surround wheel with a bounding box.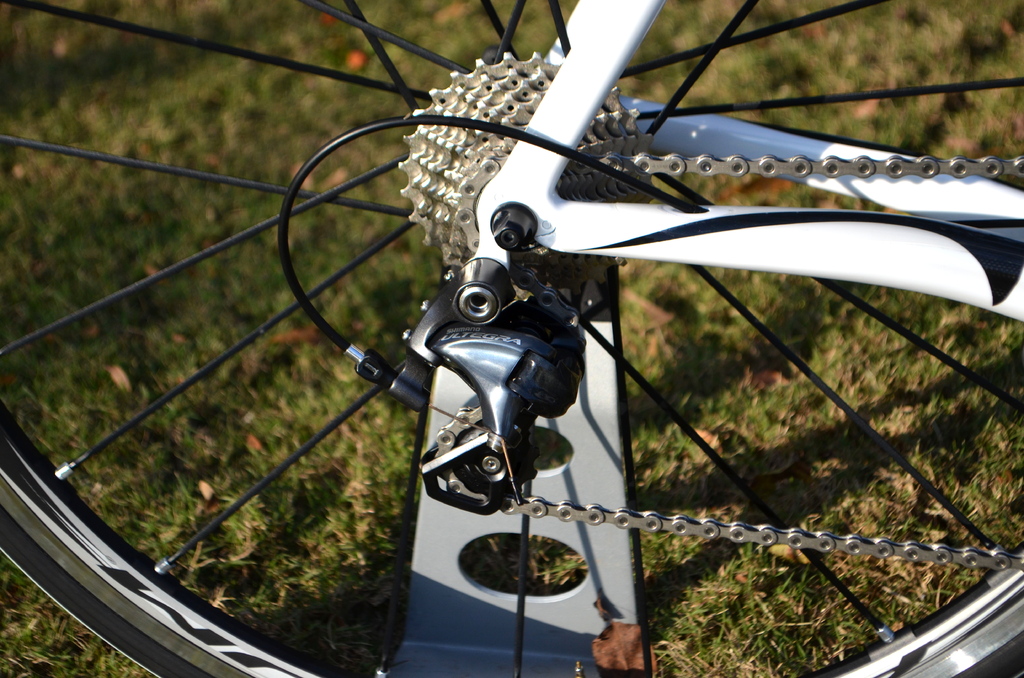
{"x1": 0, "y1": 0, "x2": 1023, "y2": 677}.
